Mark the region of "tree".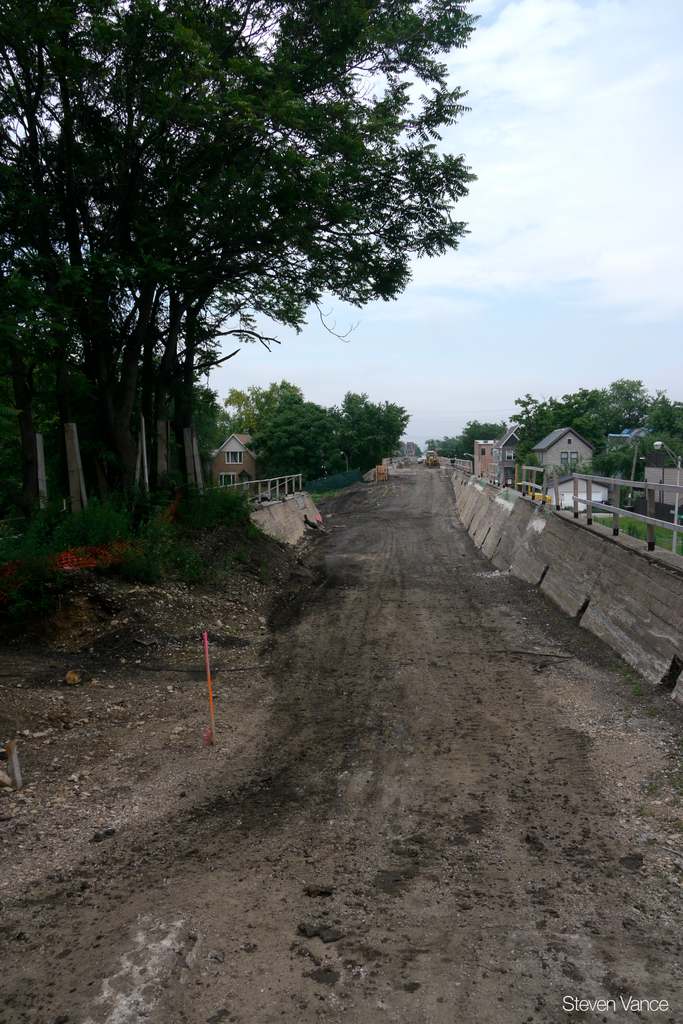
Region: 511 375 682 511.
